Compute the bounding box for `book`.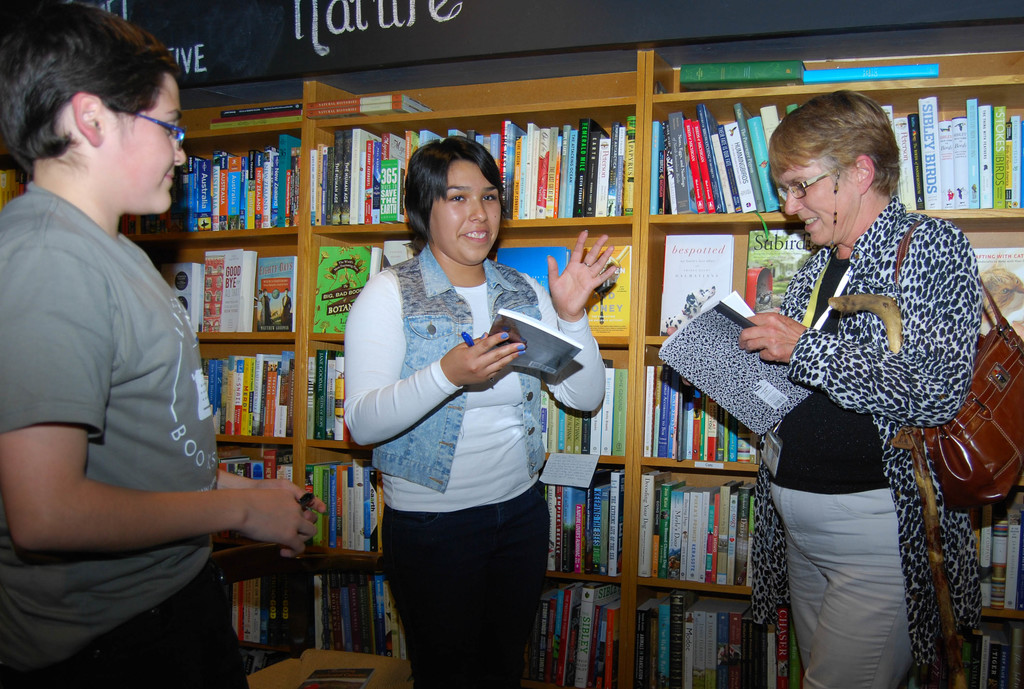
crop(805, 61, 939, 81).
